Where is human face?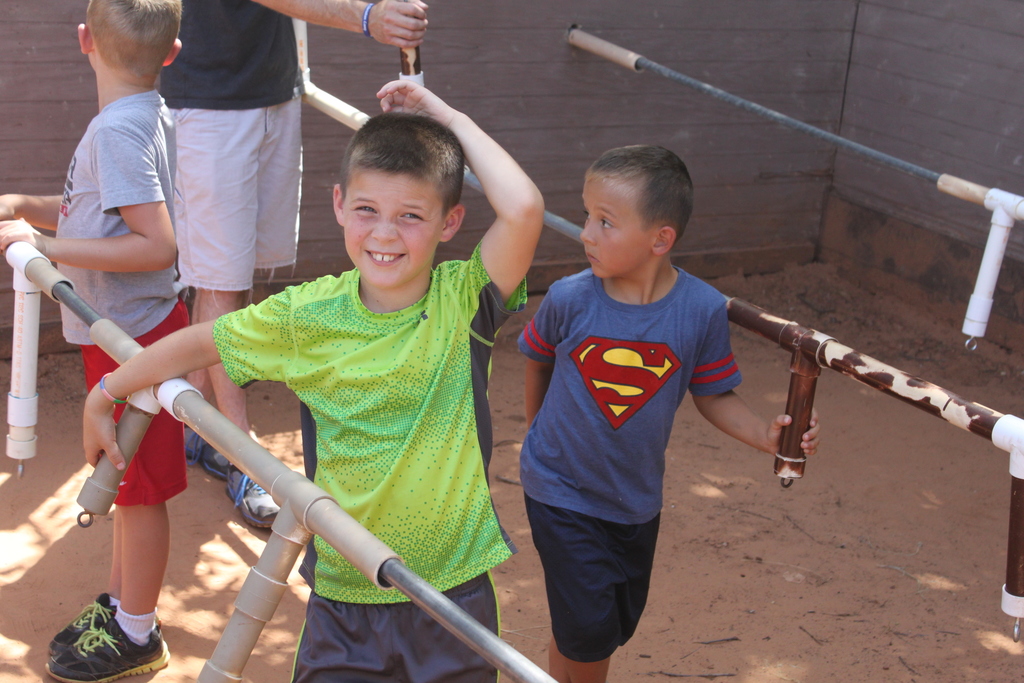
(x1=578, y1=177, x2=648, y2=276).
